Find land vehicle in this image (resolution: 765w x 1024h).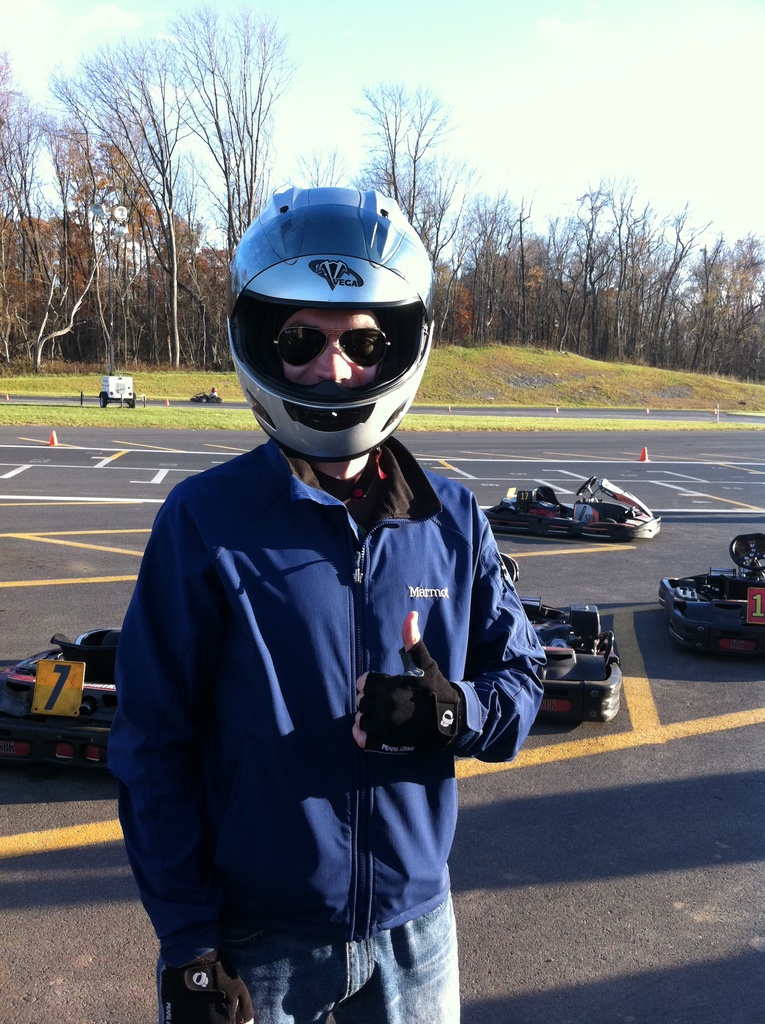
Rect(503, 555, 624, 723).
